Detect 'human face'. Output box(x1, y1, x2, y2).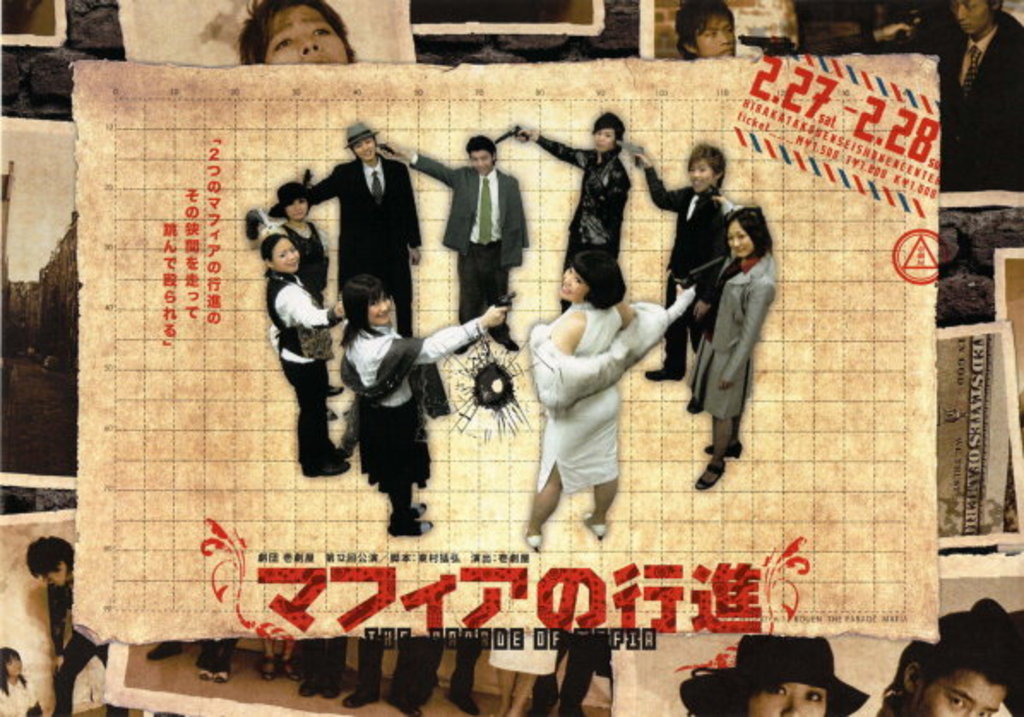
box(956, 0, 990, 34).
